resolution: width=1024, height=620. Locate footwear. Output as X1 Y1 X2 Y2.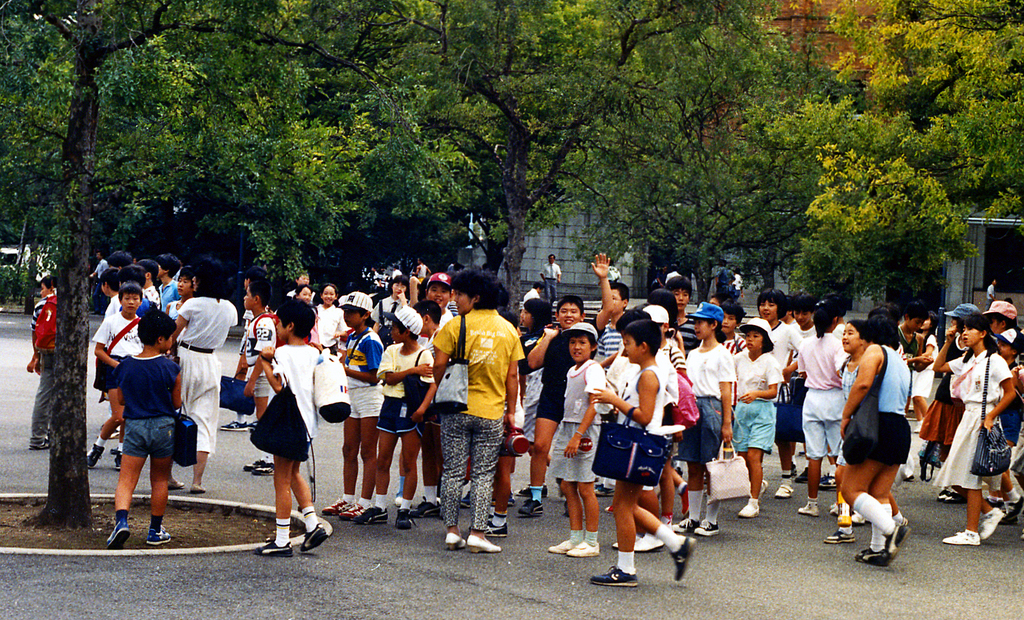
341 499 364 520.
